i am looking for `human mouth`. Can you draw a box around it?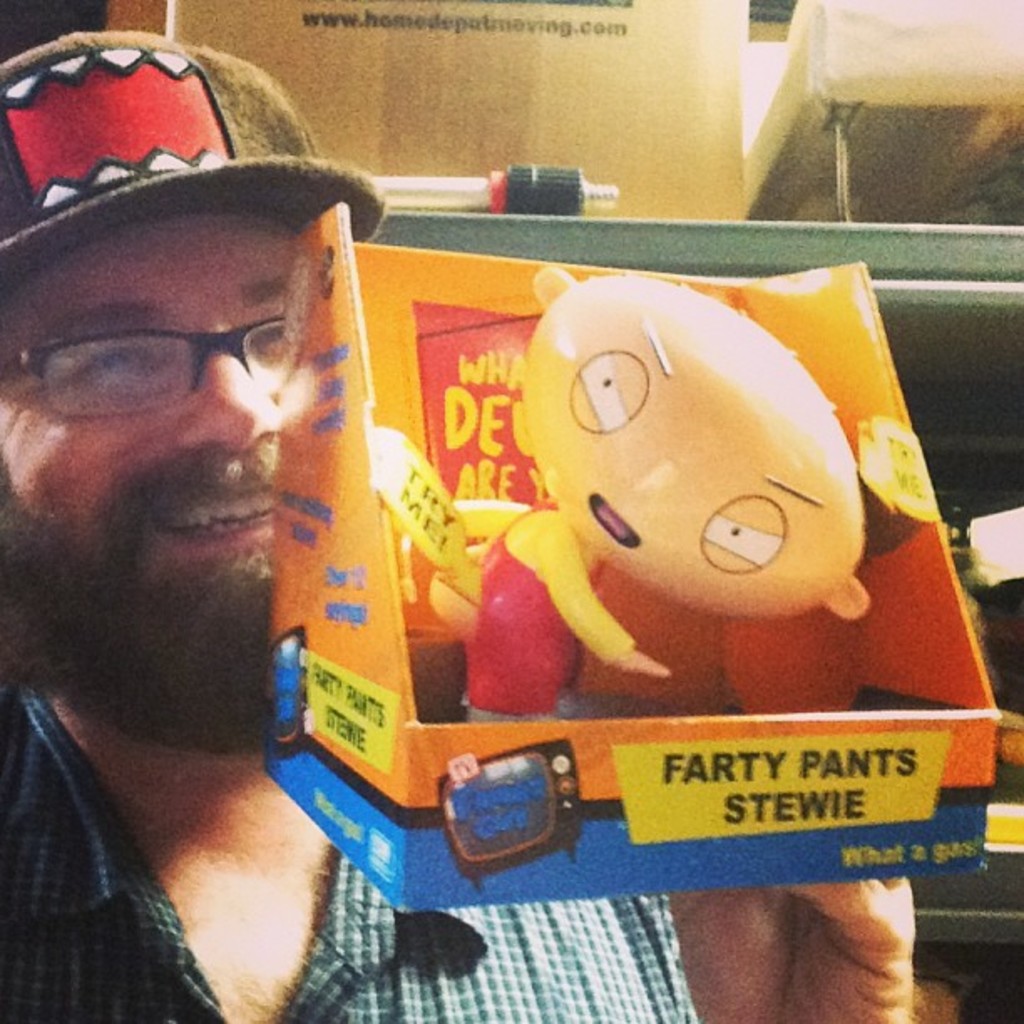
Sure, the bounding box is locate(589, 492, 643, 542).
